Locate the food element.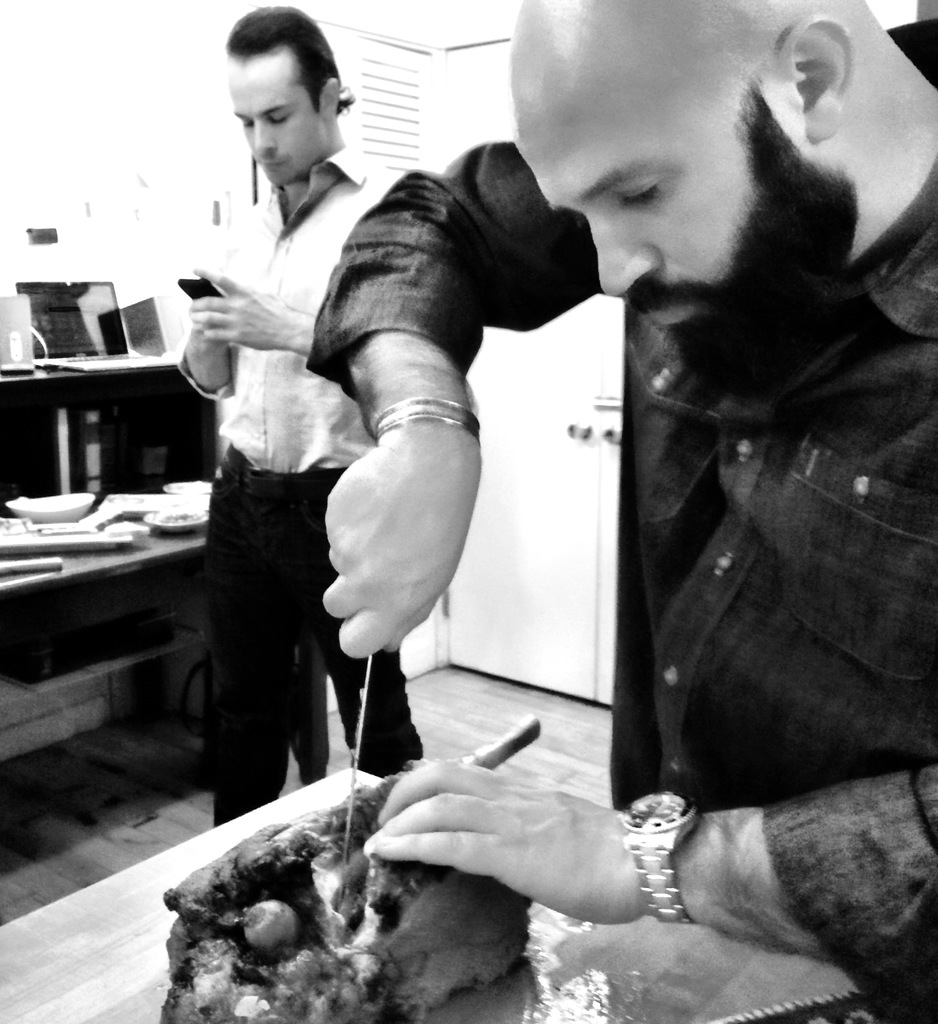
Element bbox: <box>152,755,535,1023</box>.
